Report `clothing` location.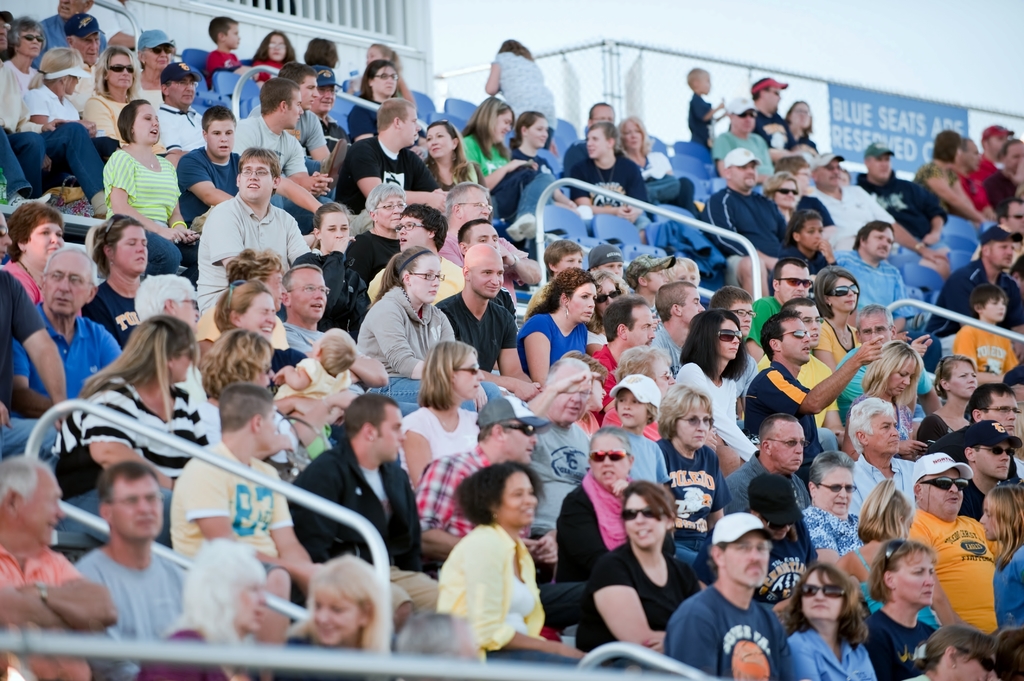
Report: BBox(189, 193, 310, 314).
